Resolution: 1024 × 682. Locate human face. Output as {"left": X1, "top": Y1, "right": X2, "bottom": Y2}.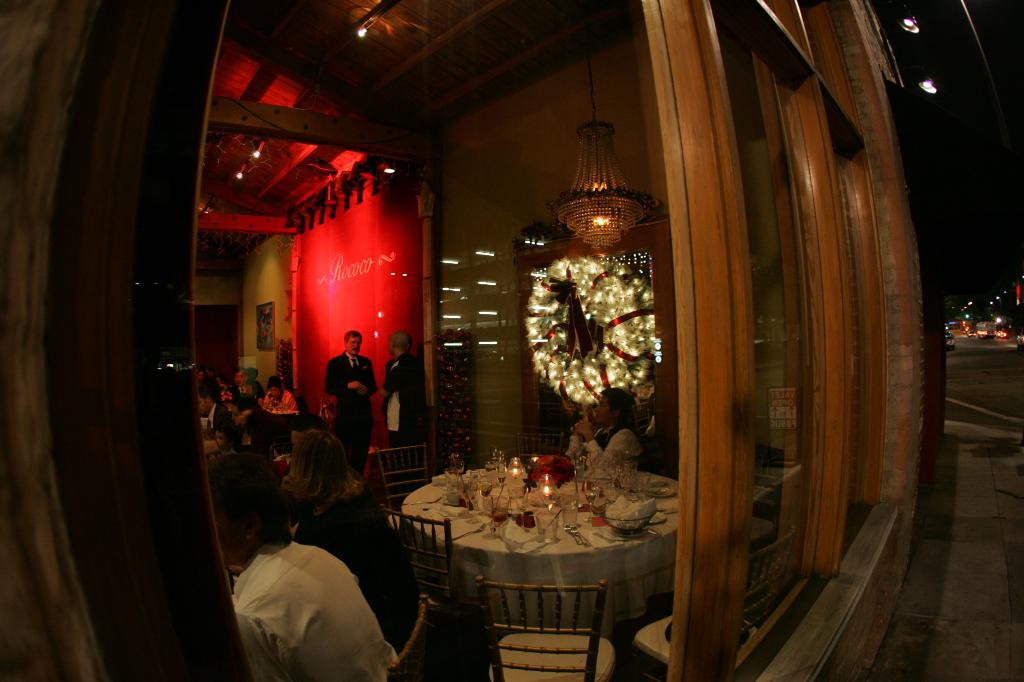
{"left": 264, "top": 379, "right": 280, "bottom": 399}.
